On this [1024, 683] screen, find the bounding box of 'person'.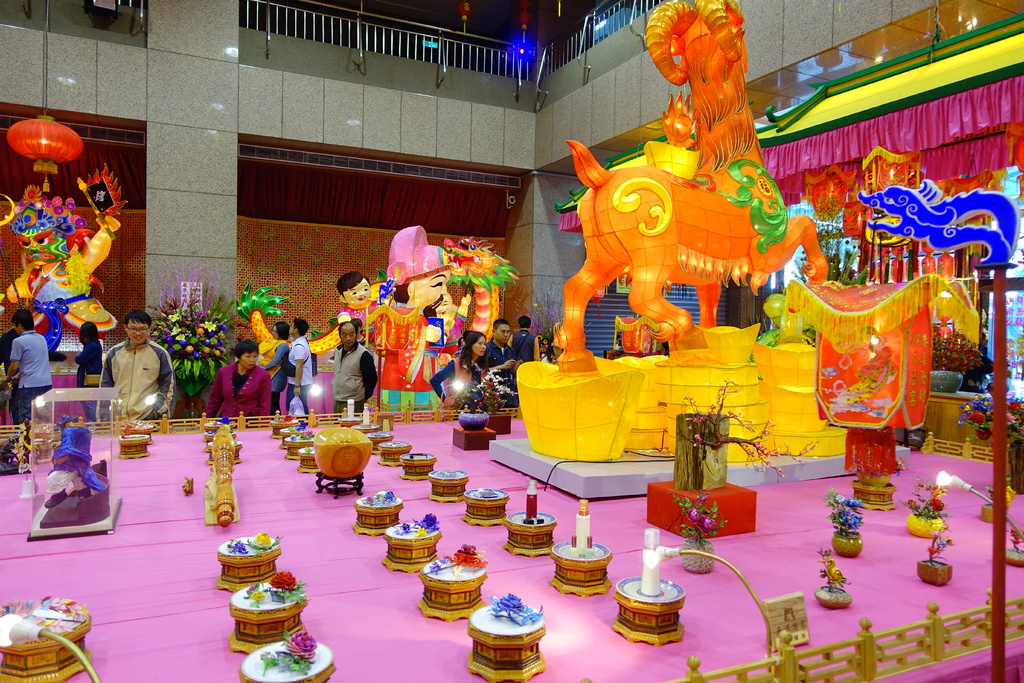
Bounding box: locate(372, 223, 455, 418).
